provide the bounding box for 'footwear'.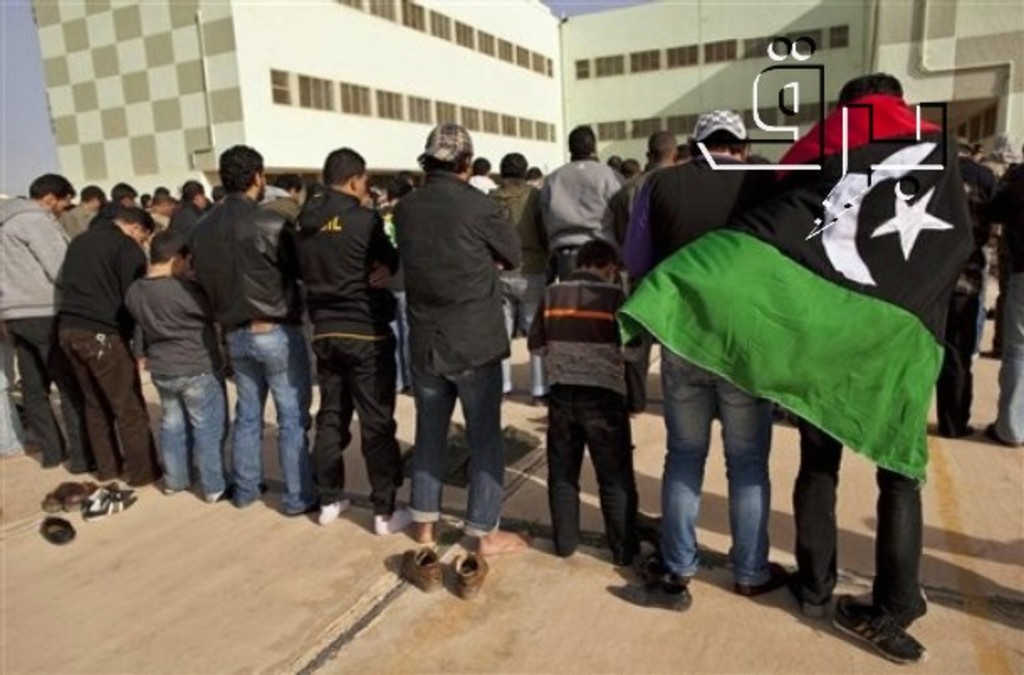
locate(91, 494, 138, 519).
